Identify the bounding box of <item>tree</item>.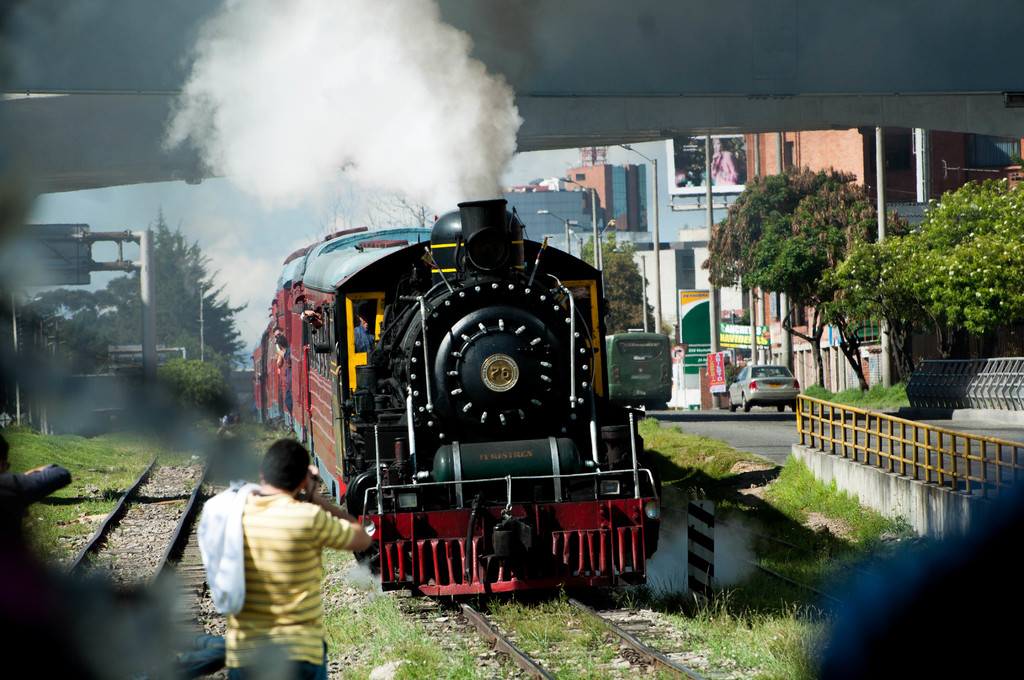
bbox(831, 170, 1023, 376).
